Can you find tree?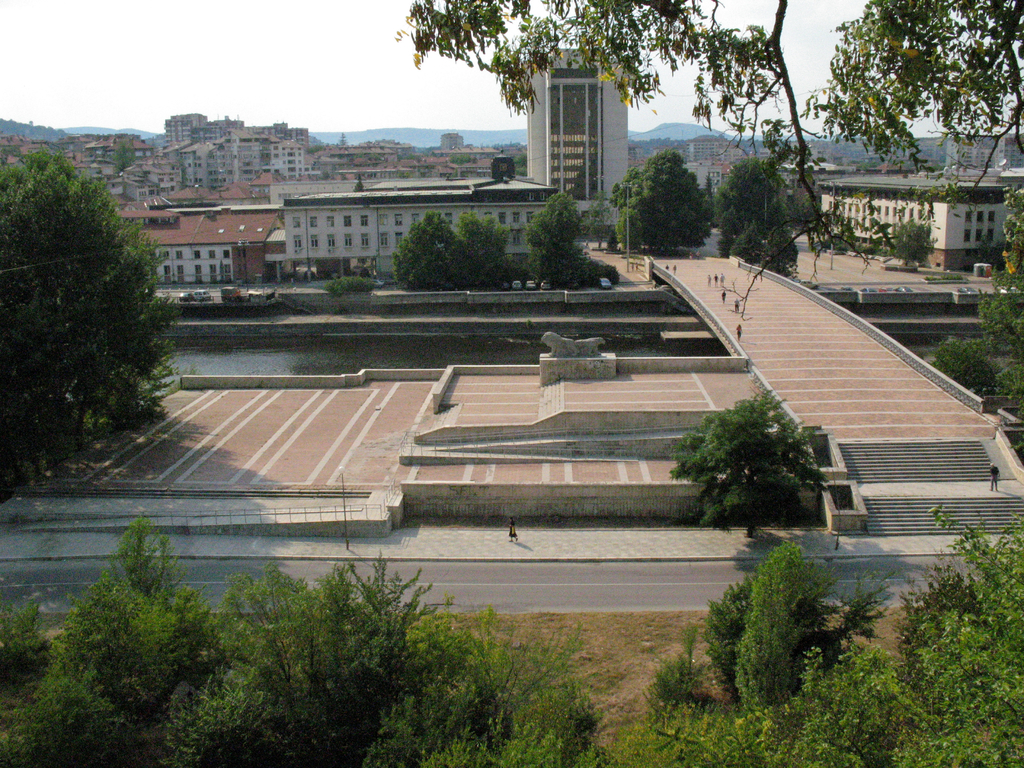
Yes, bounding box: (left=708, top=154, right=785, bottom=237).
